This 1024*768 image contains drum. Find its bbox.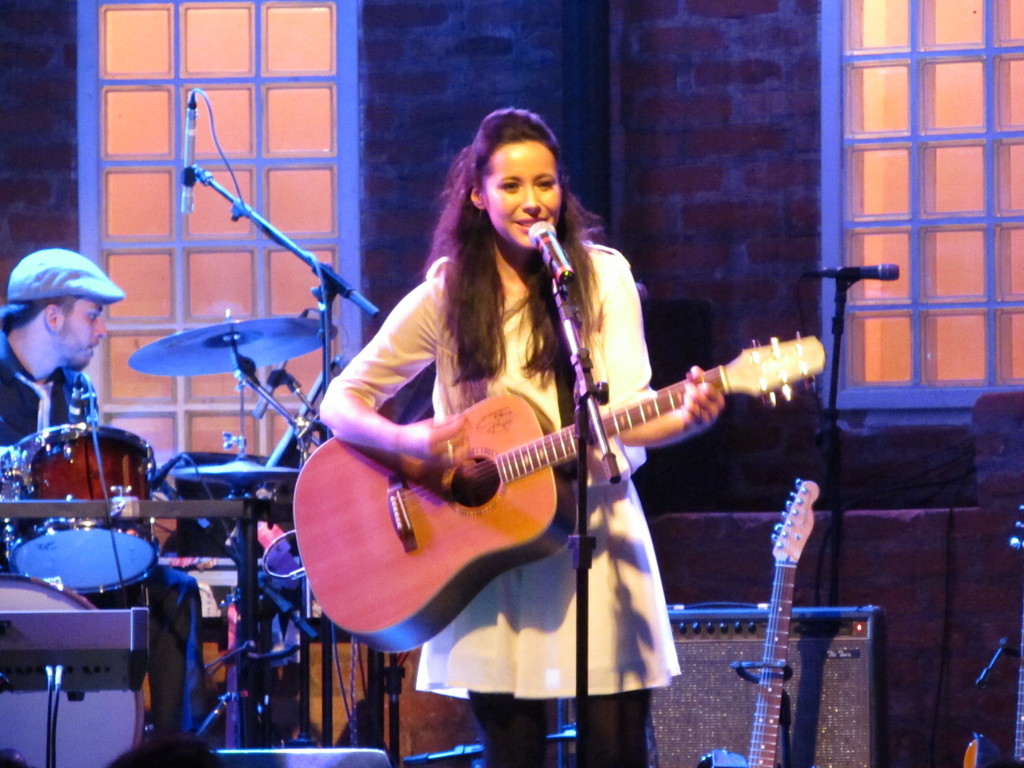
(left=0, top=572, right=145, bottom=767).
